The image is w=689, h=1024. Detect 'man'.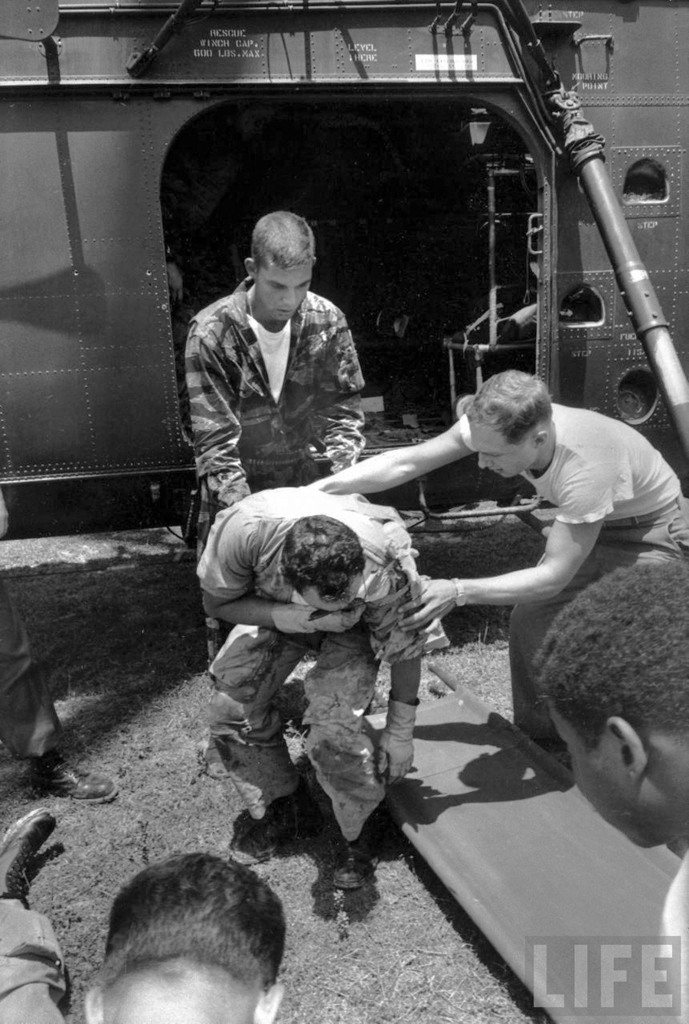
Detection: (x1=193, y1=482, x2=454, y2=883).
